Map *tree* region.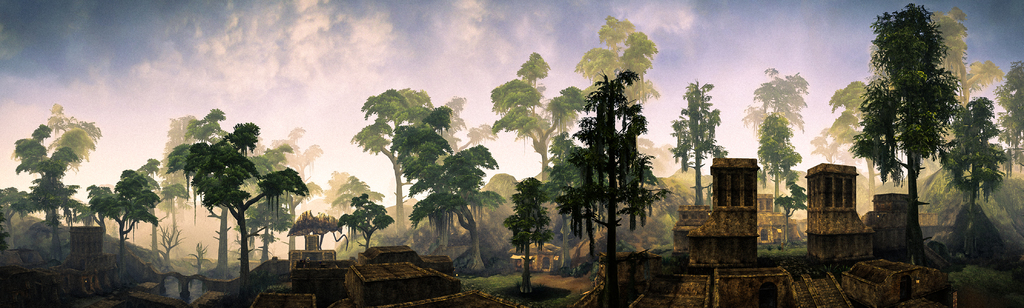
Mapped to x1=671 y1=78 x2=729 y2=198.
